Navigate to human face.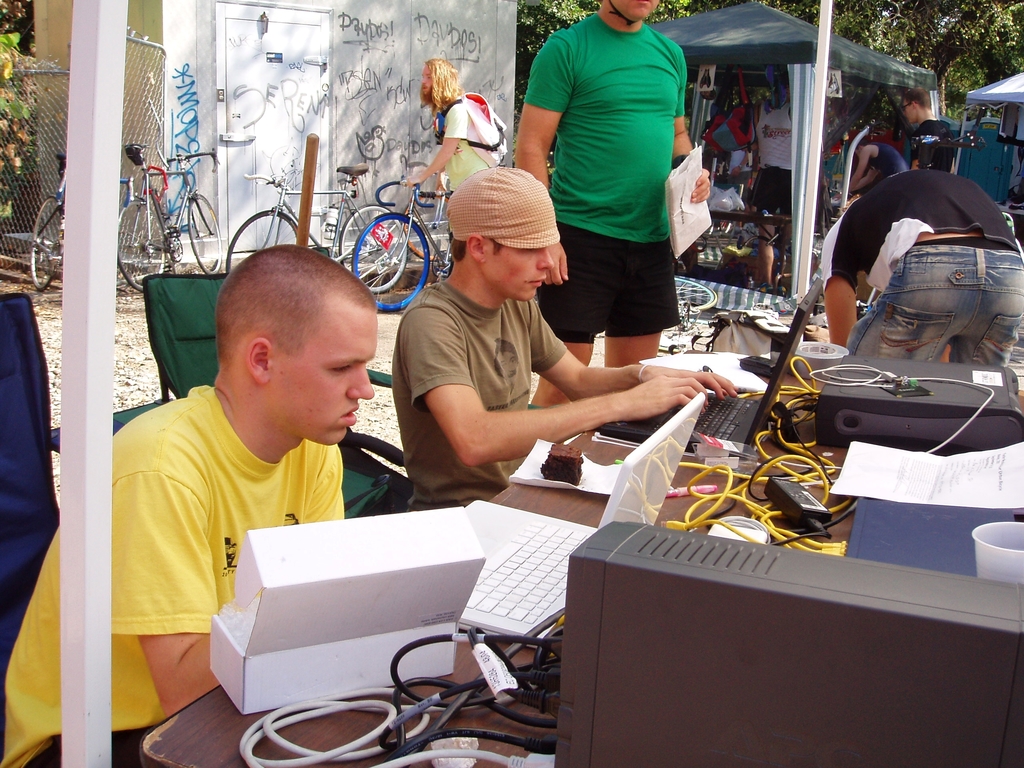
Navigation target: (left=612, top=0, right=659, bottom=19).
